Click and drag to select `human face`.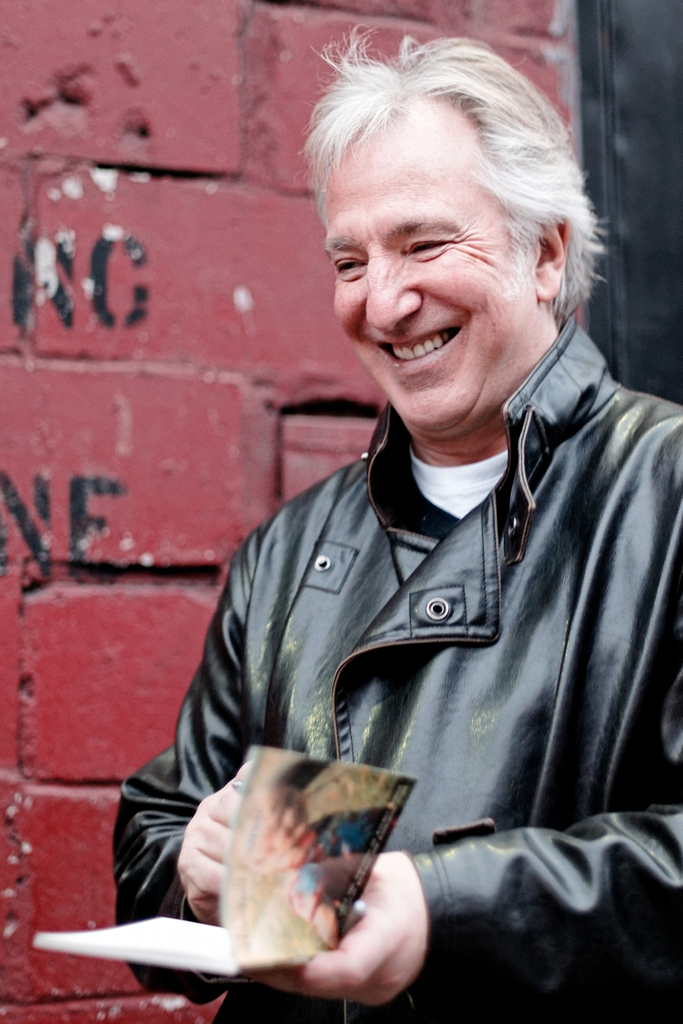
Selection: region(321, 92, 533, 440).
